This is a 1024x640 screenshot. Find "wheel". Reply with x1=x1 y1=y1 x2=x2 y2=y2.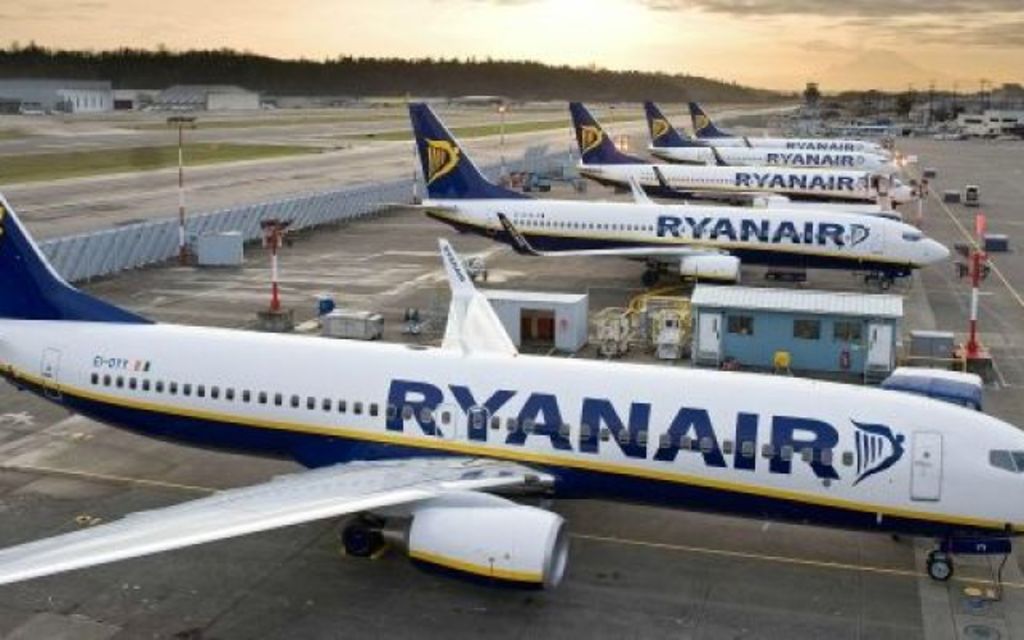
x1=638 y1=266 x2=662 y2=285.
